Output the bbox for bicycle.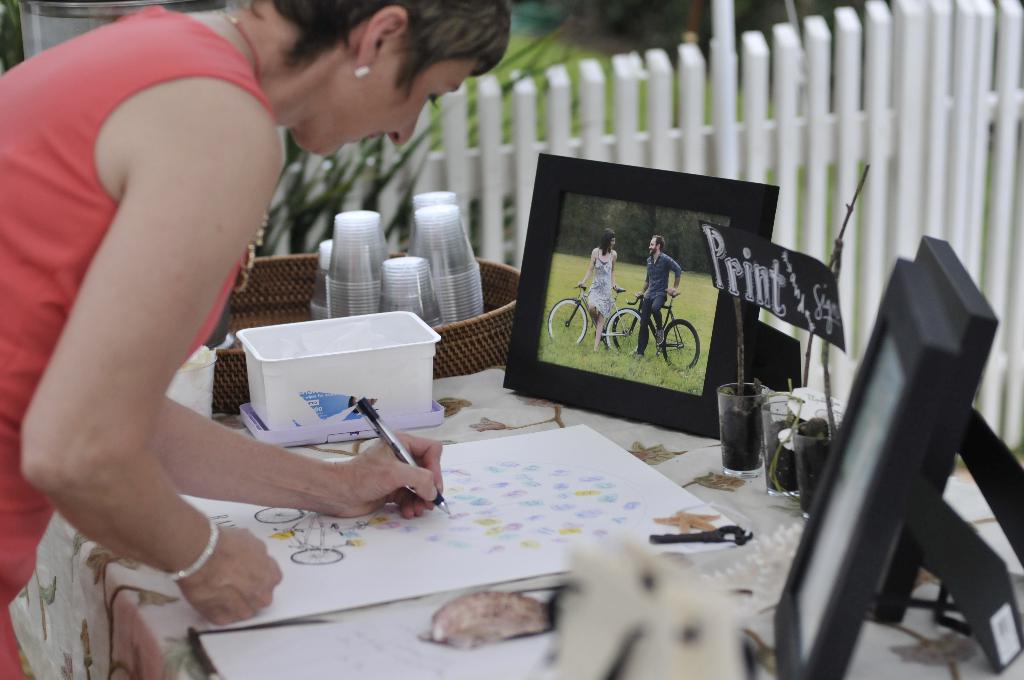
[x1=255, y1=506, x2=347, y2=567].
